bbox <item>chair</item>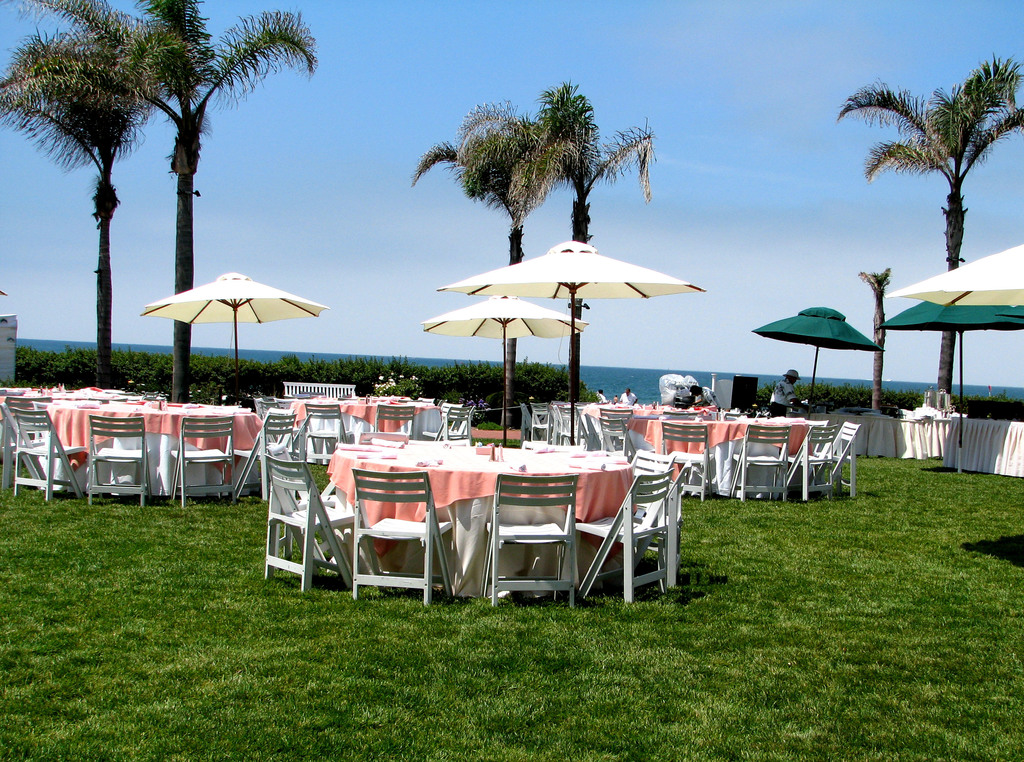
167/414/234/503
